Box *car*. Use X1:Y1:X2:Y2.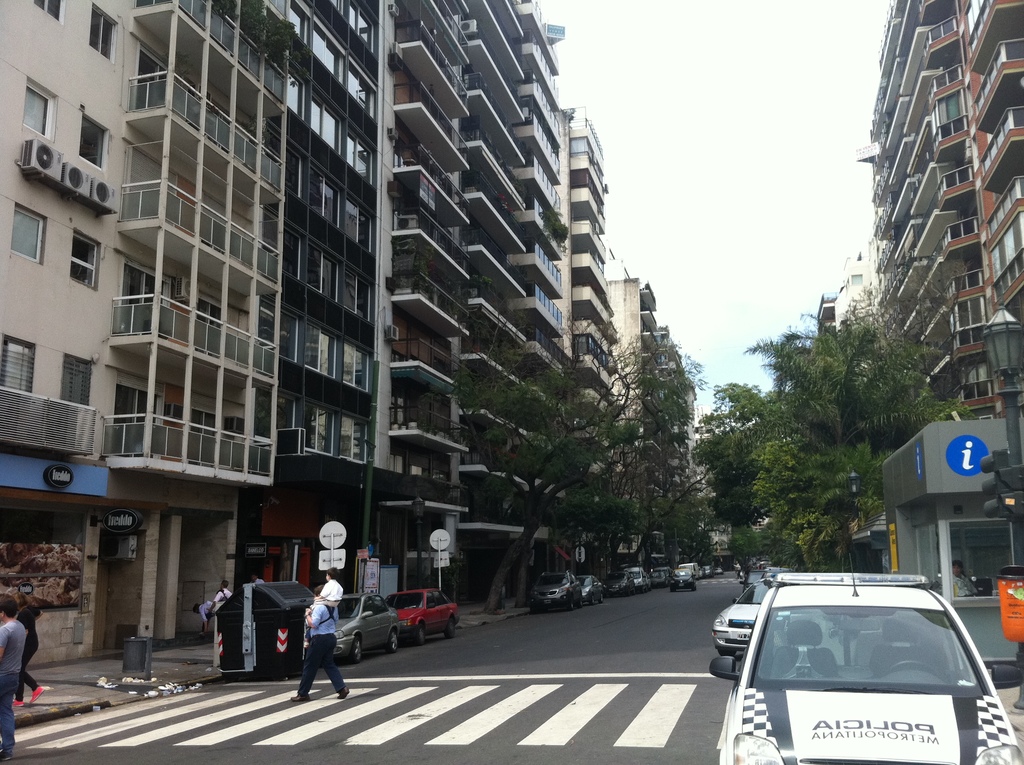
334:595:393:657.
